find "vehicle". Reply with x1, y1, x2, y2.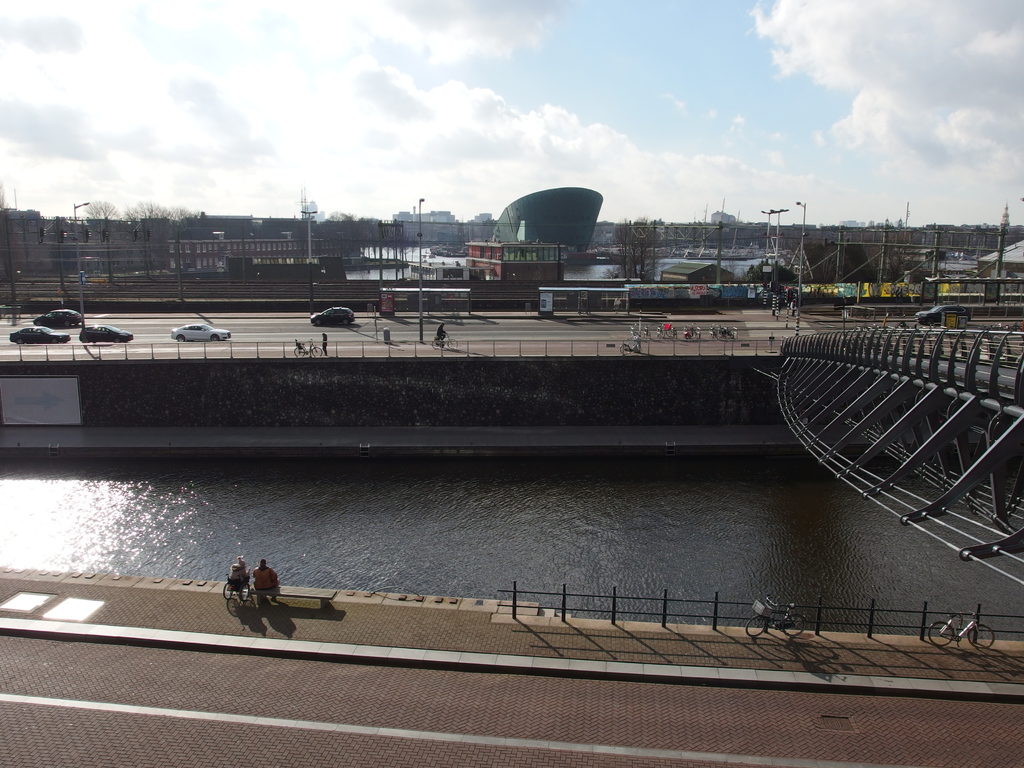
618, 333, 644, 353.
